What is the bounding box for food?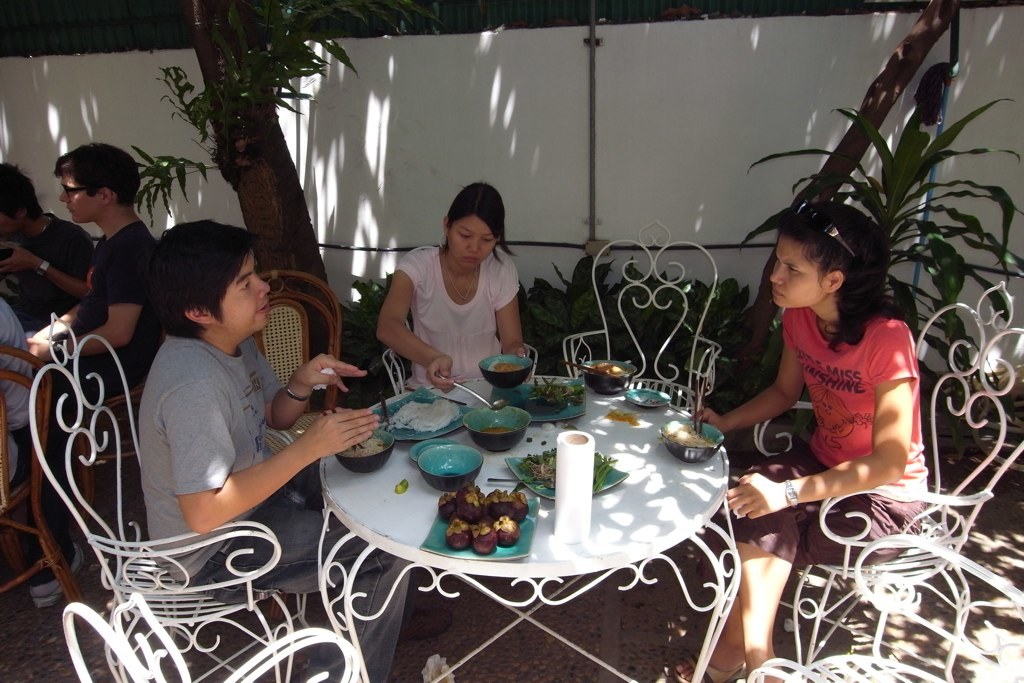
[584,361,626,387].
